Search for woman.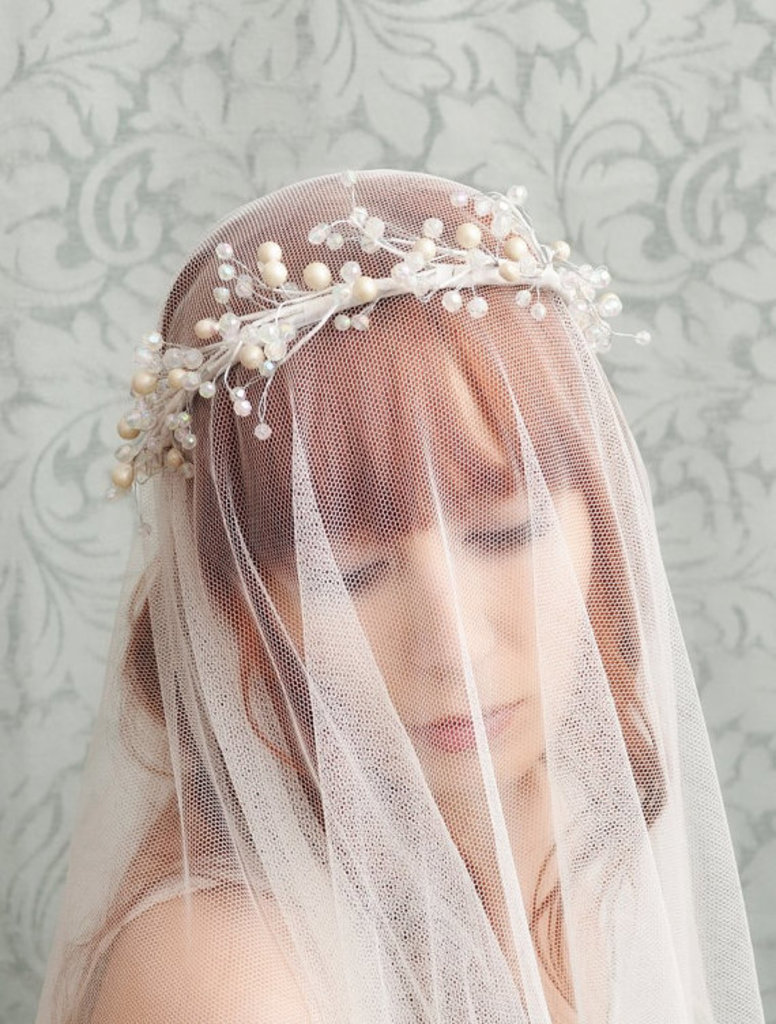
Found at (35,170,764,1023).
